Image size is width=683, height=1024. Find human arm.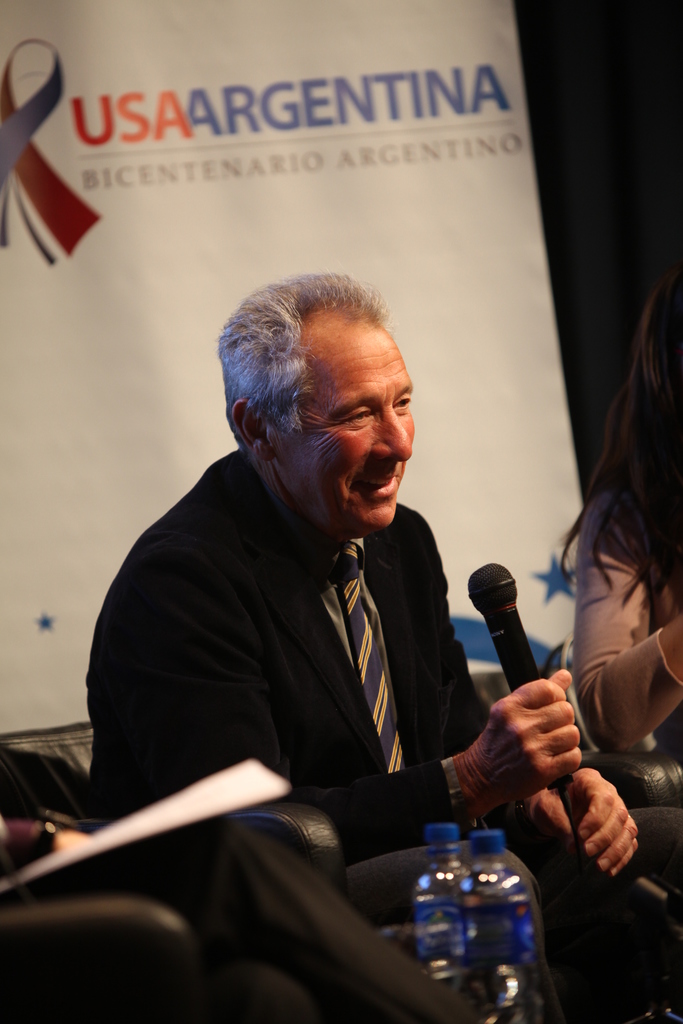
[left=415, top=510, right=653, bottom=895].
